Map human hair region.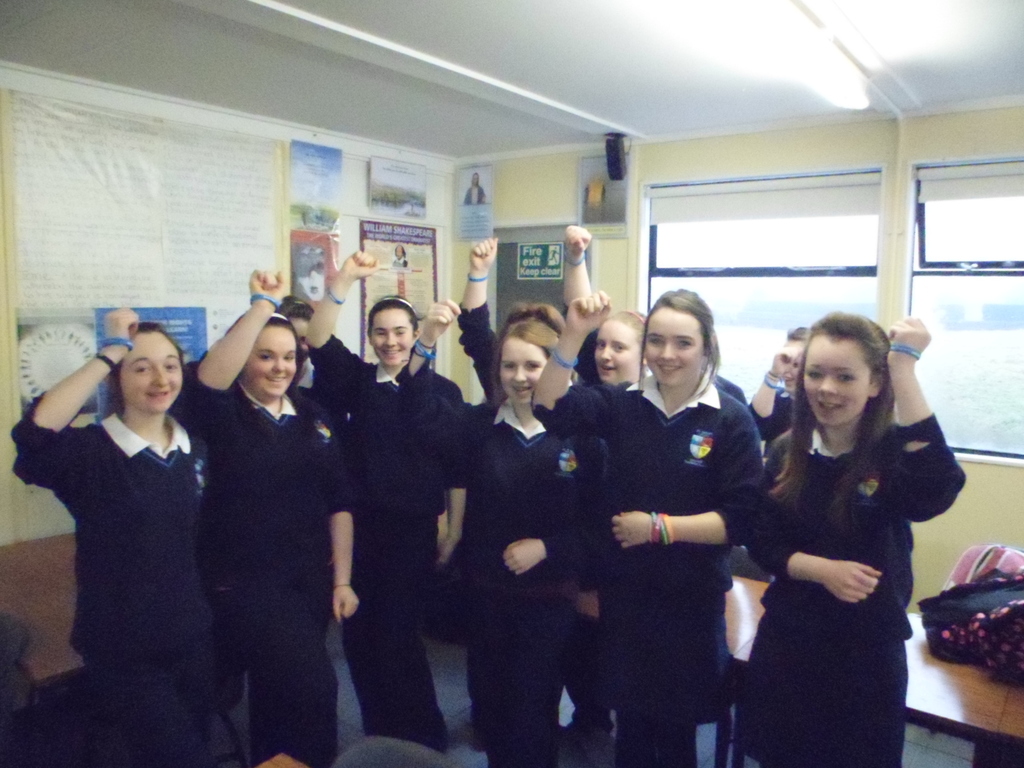
Mapped to 500 300 566 356.
